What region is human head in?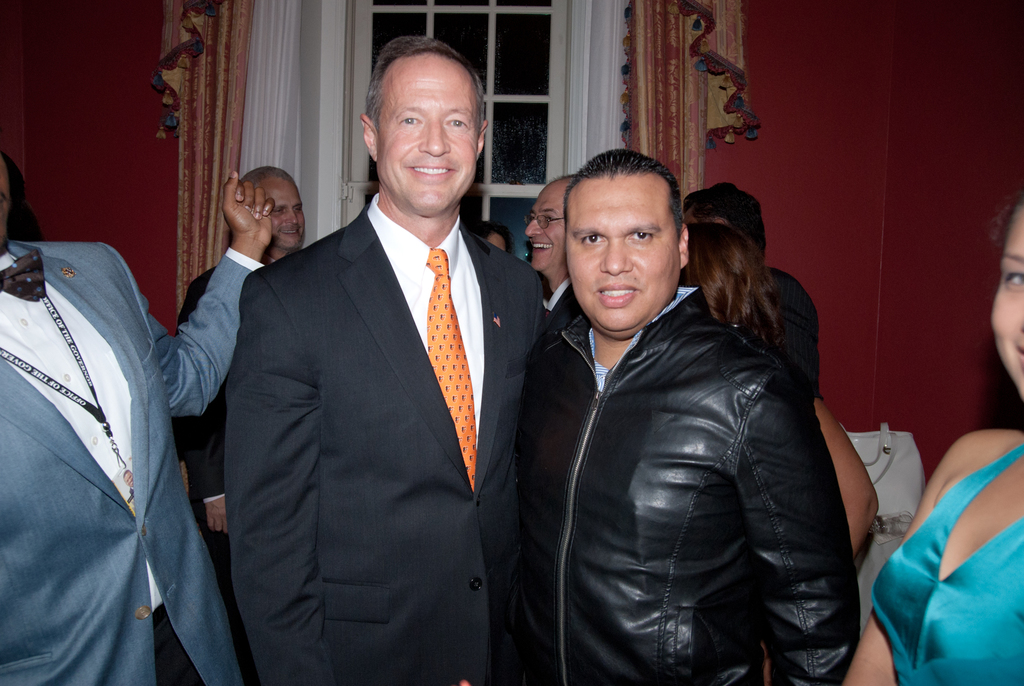
(356,35,490,195).
